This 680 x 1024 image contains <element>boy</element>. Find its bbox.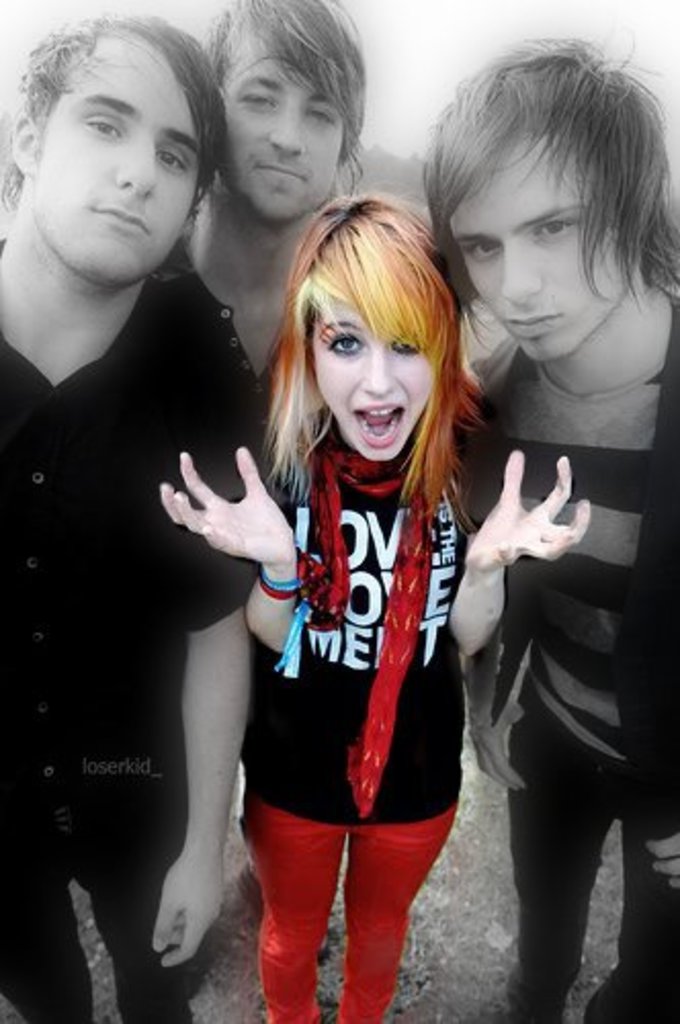
205, 145, 547, 979.
